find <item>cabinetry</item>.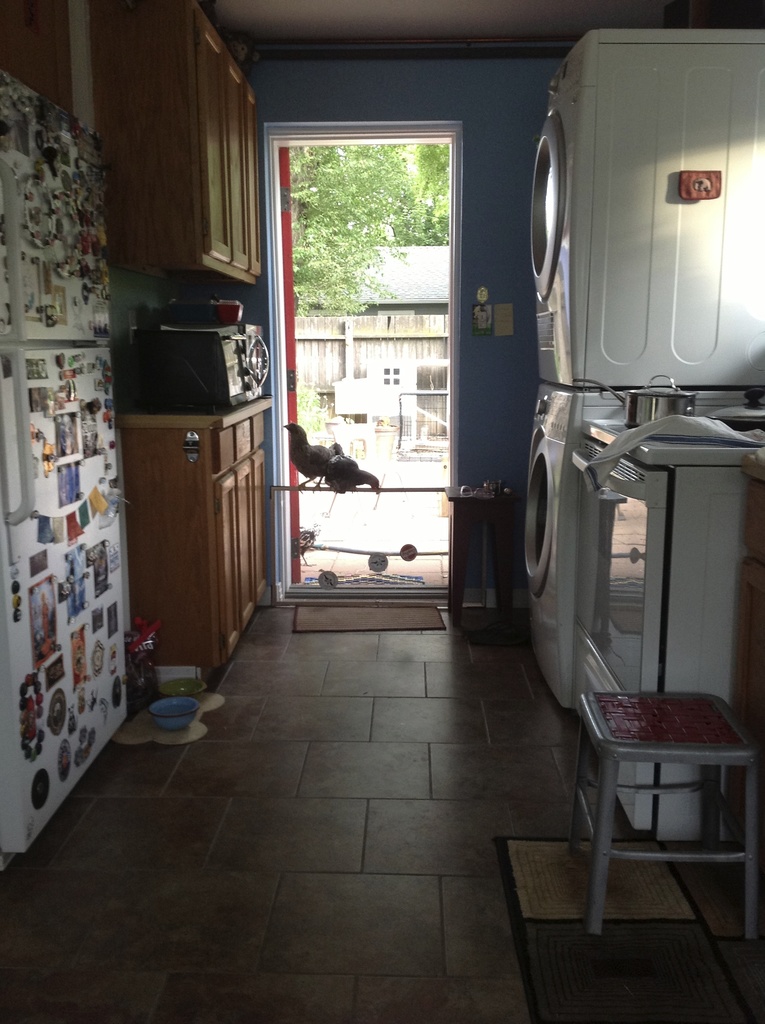
<bbox>99, 0, 266, 298</bbox>.
